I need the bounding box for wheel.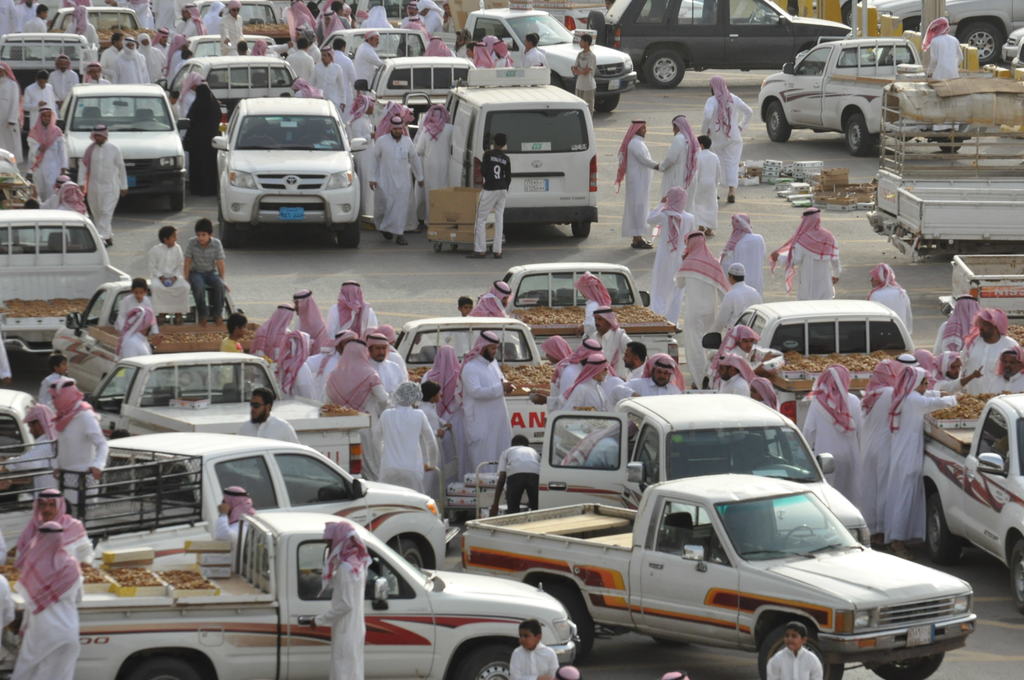
Here it is: box(335, 227, 358, 248).
